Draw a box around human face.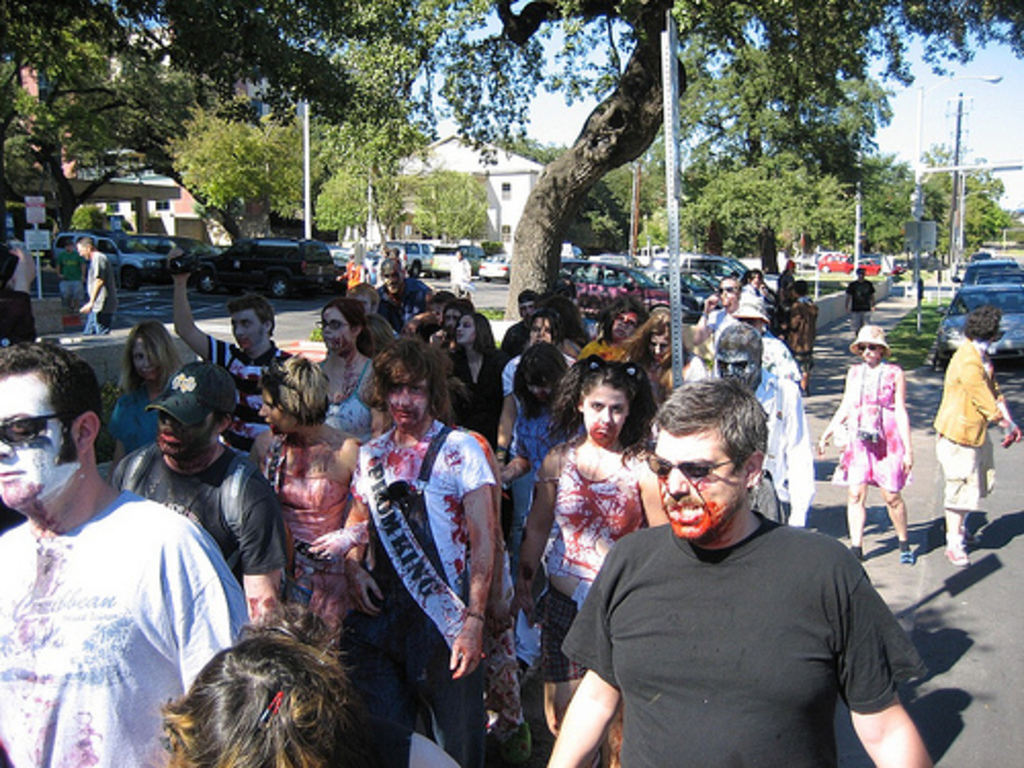
[left=156, top=412, right=215, bottom=455].
